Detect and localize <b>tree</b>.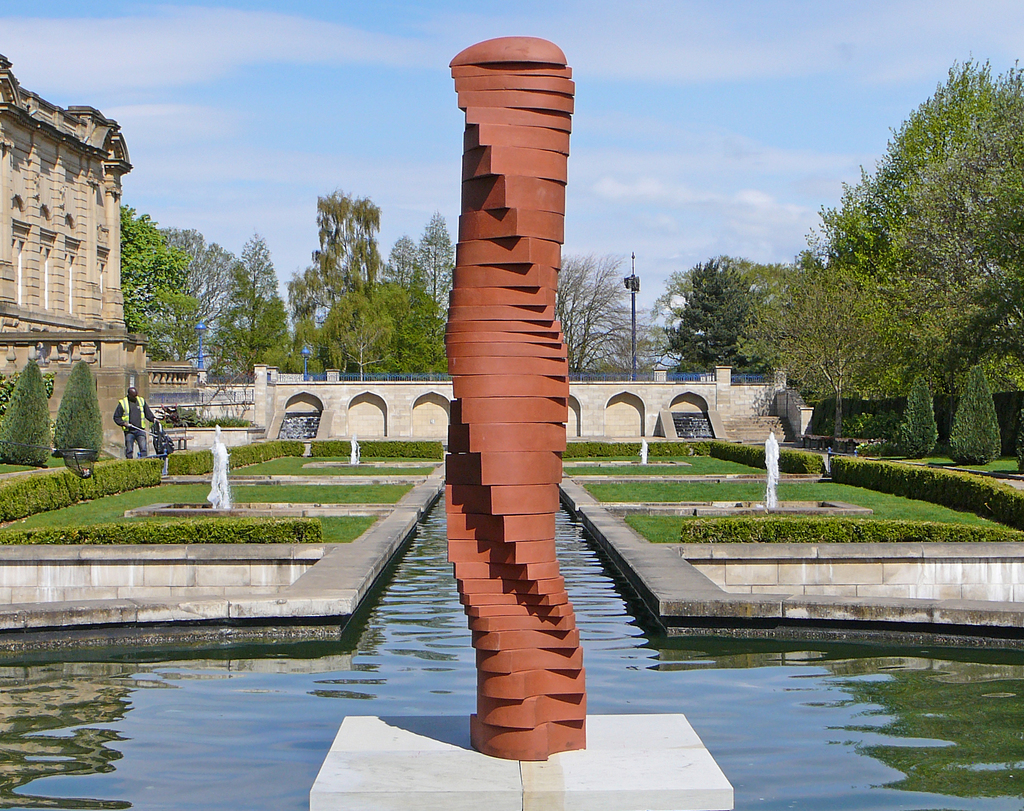
Localized at <region>0, 361, 51, 469</region>.
